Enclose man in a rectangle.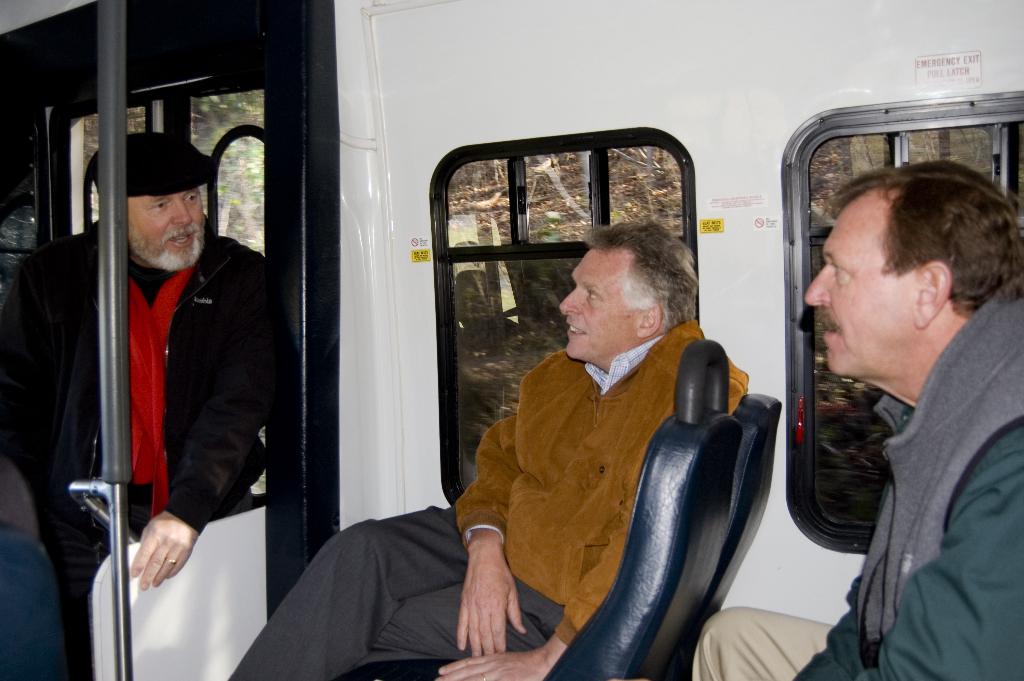
713/164/1016/680.
